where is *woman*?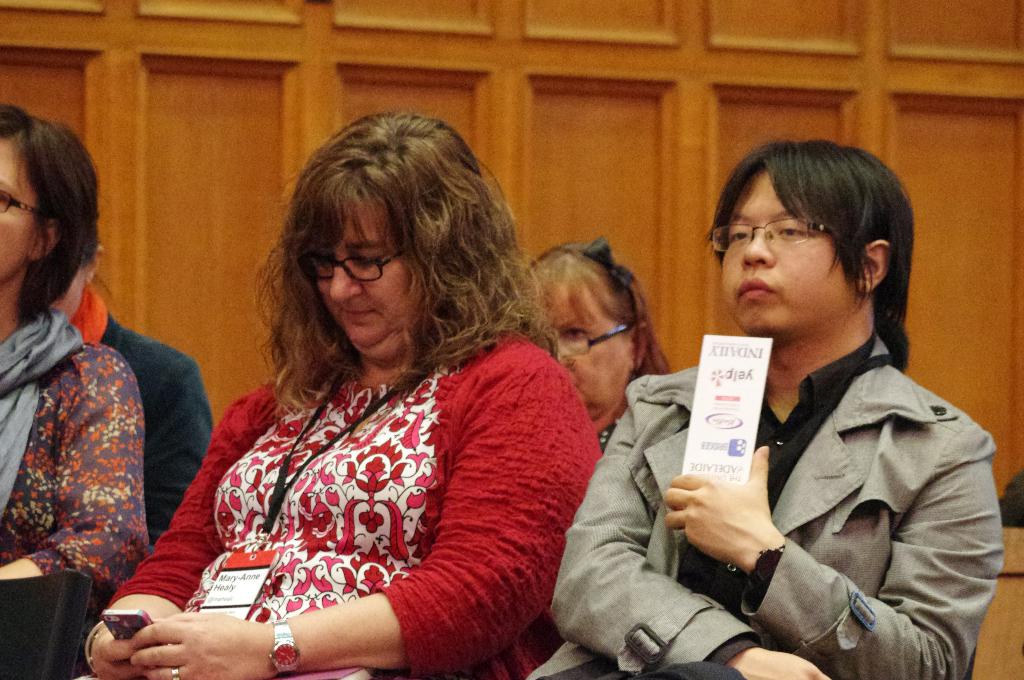
bbox(2, 102, 144, 679).
